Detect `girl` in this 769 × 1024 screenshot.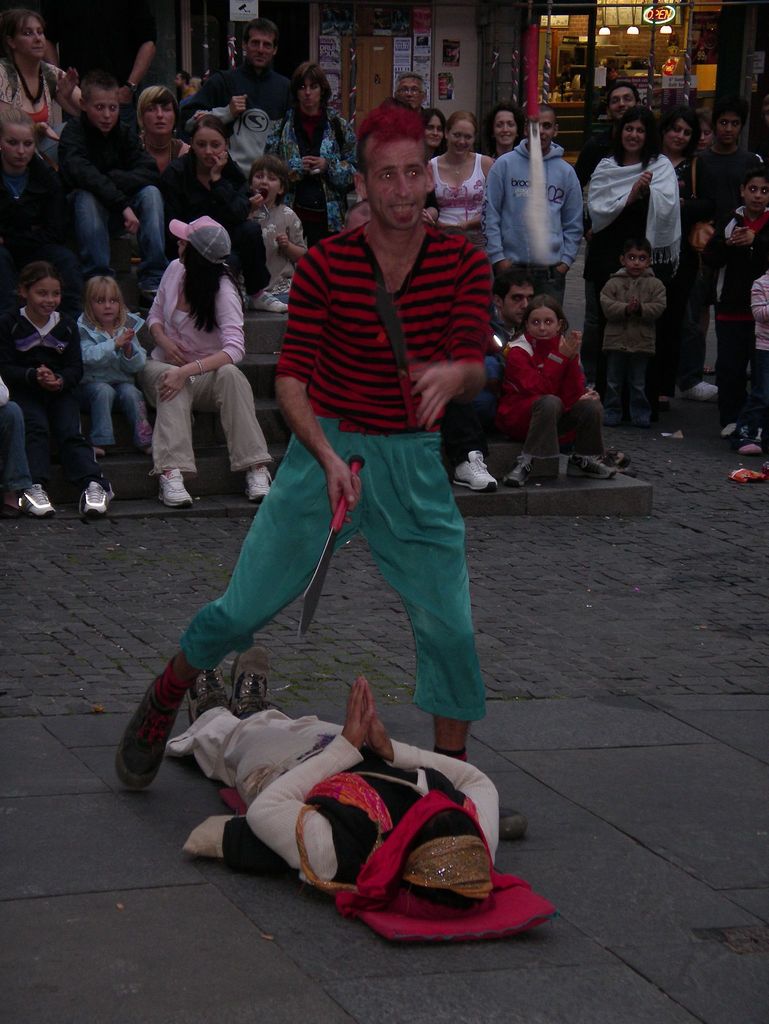
Detection: BBox(78, 268, 153, 511).
